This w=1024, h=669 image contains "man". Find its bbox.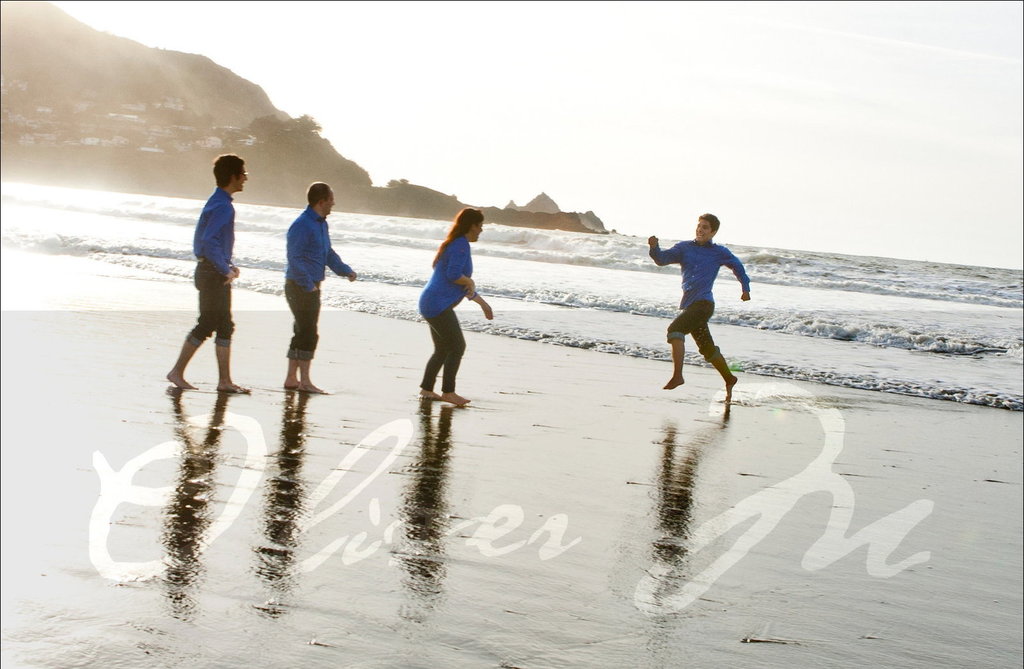
locate(165, 148, 242, 403).
